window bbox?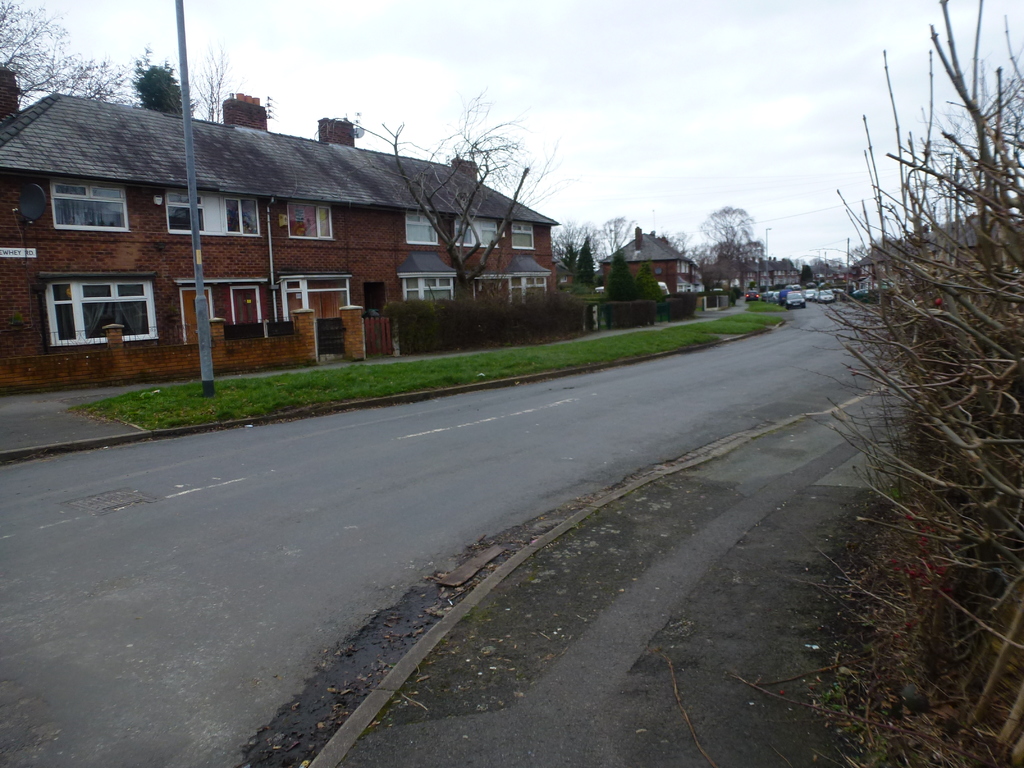
288,202,334,239
